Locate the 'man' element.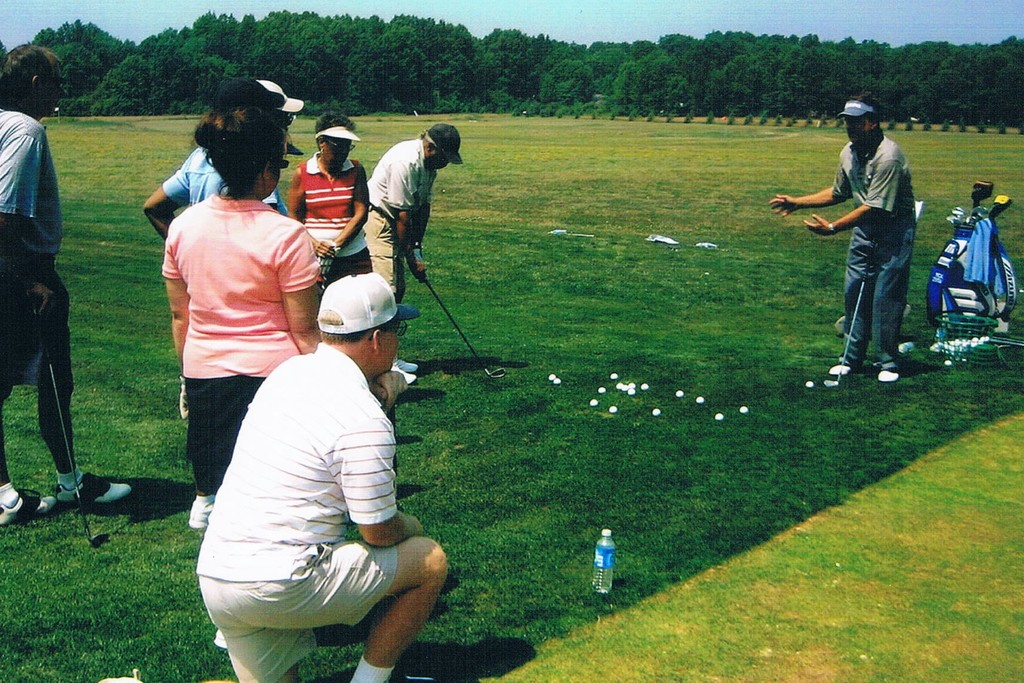
Element bbox: crop(187, 236, 454, 667).
